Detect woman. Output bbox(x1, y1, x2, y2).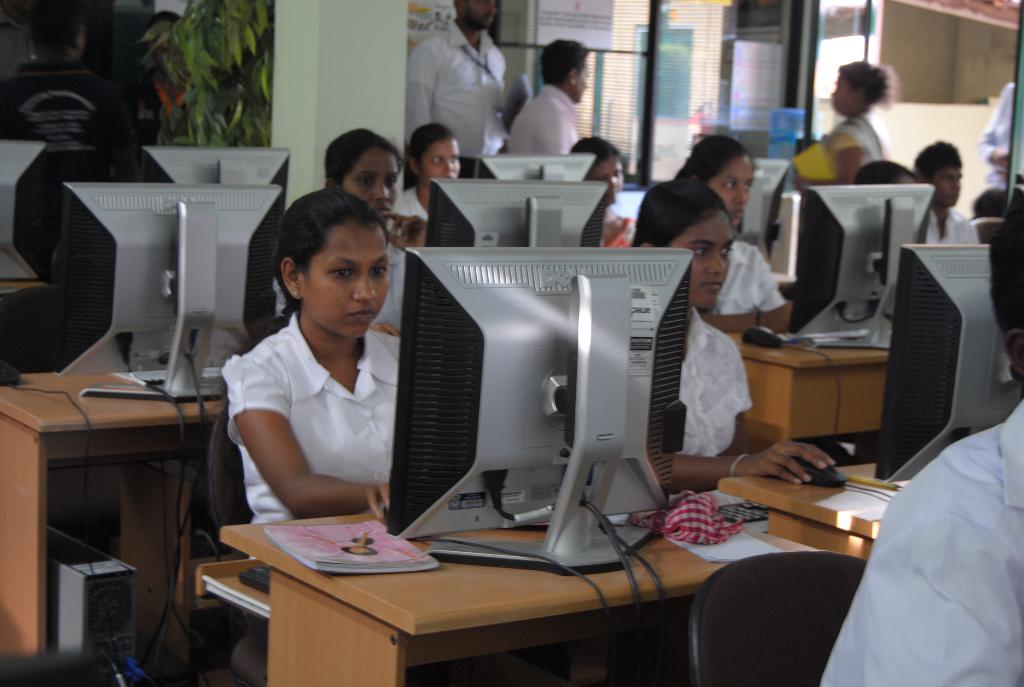
bbox(573, 136, 650, 252).
